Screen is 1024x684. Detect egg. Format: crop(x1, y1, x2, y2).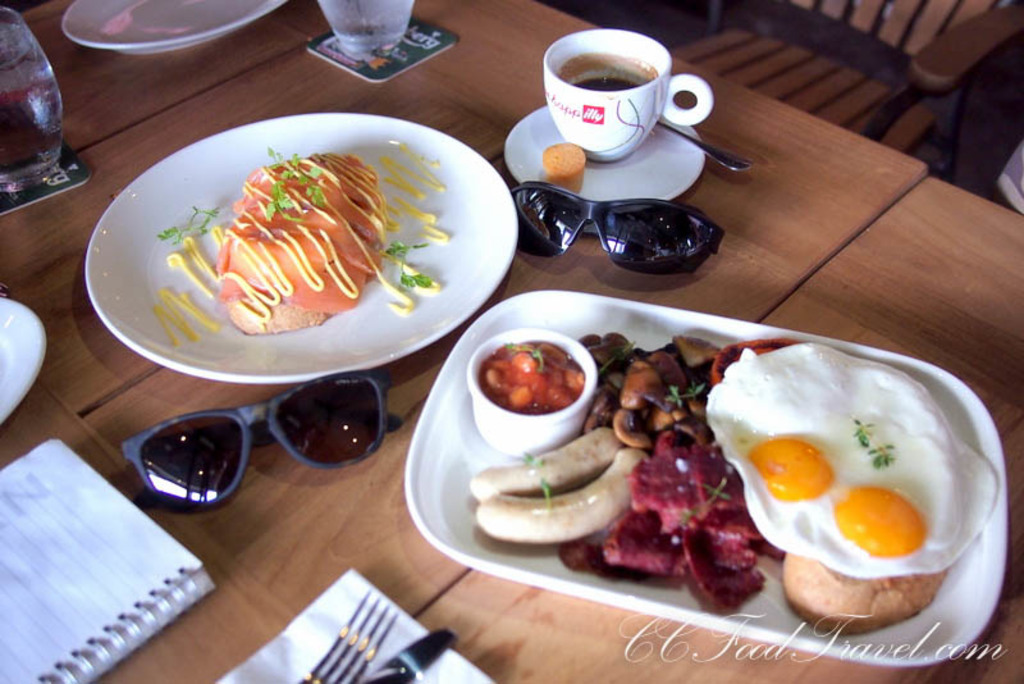
crop(703, 341, 1000, 576).
